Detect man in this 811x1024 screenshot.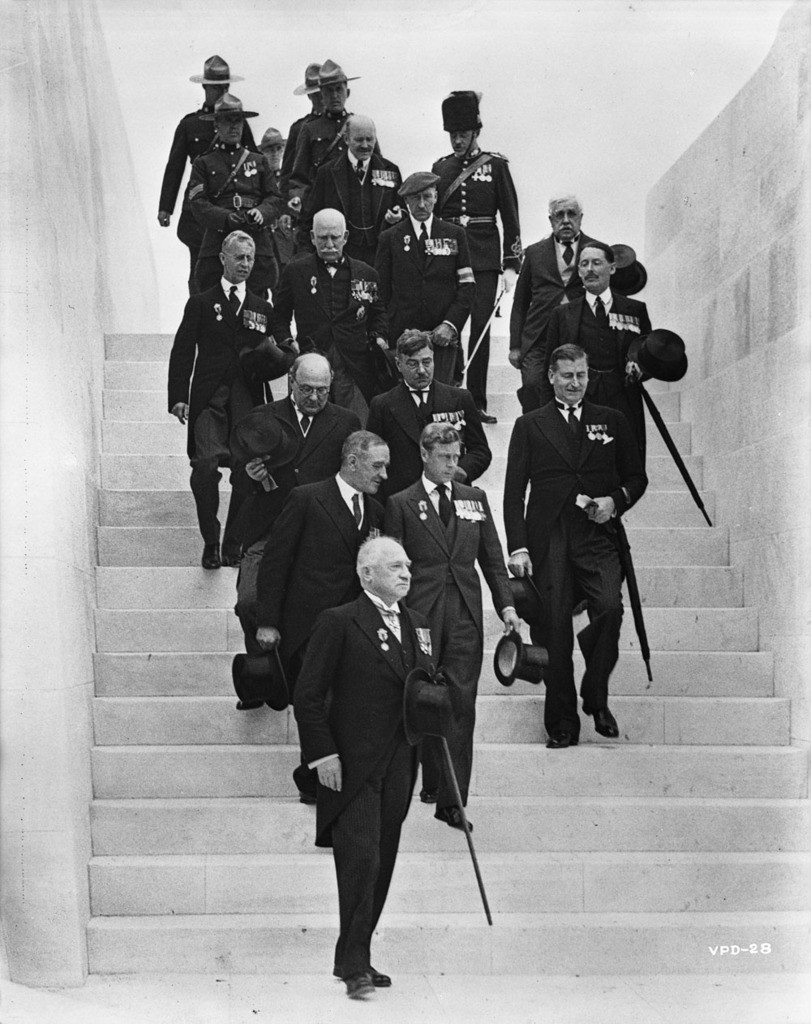
Detection: <bbox>162, 222, 296, 574</bbox>.
